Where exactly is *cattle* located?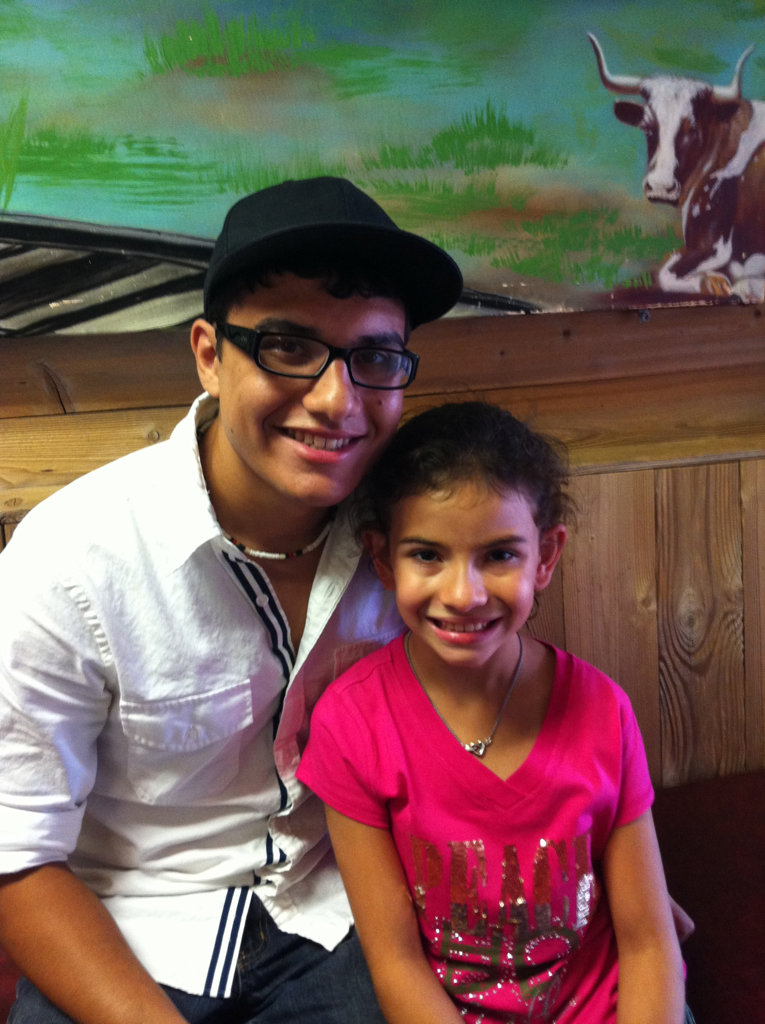
Its bounding box is [561,46,754,276].
